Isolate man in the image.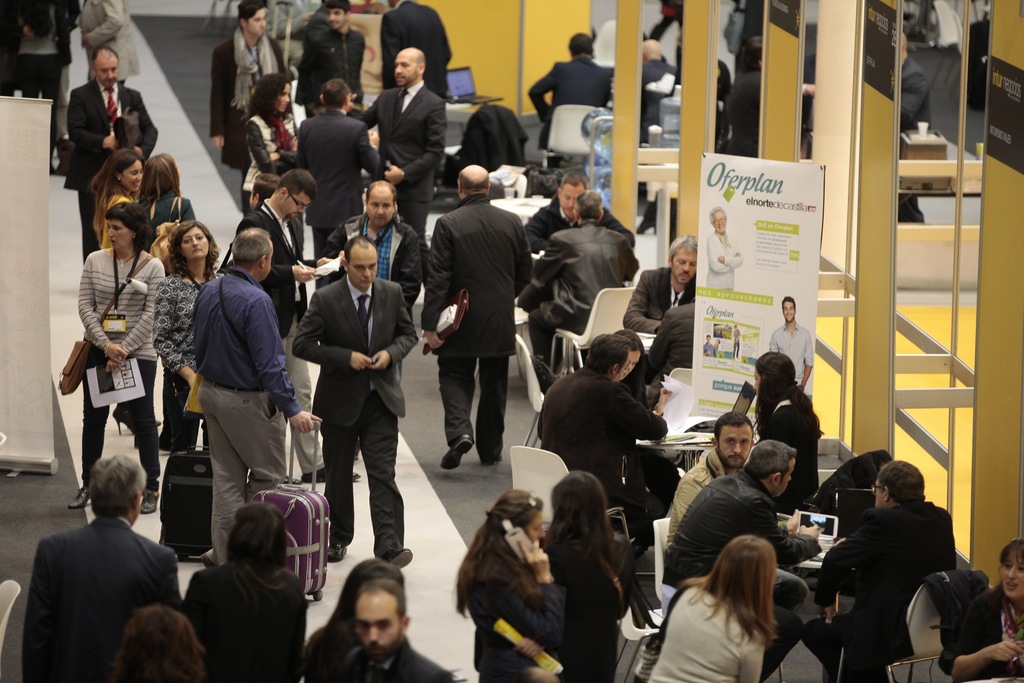
Isolated region: select_region(665, 439, 813, 682).
